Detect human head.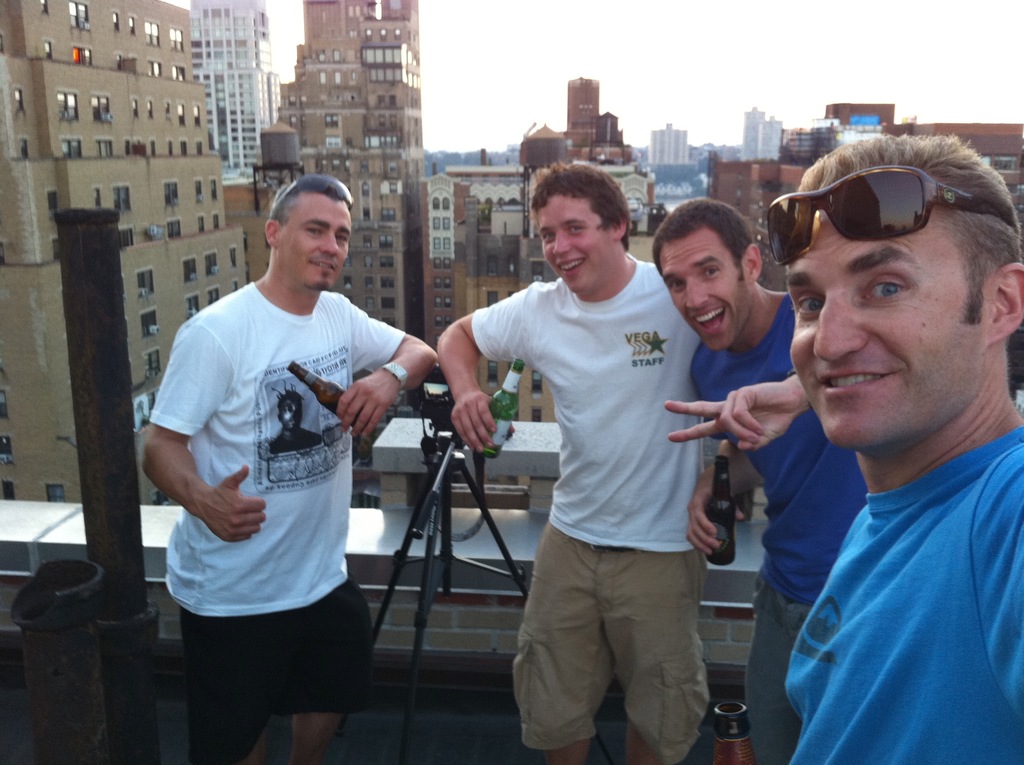
Detected at [left=527, top=166, right=627, bottom=287].
